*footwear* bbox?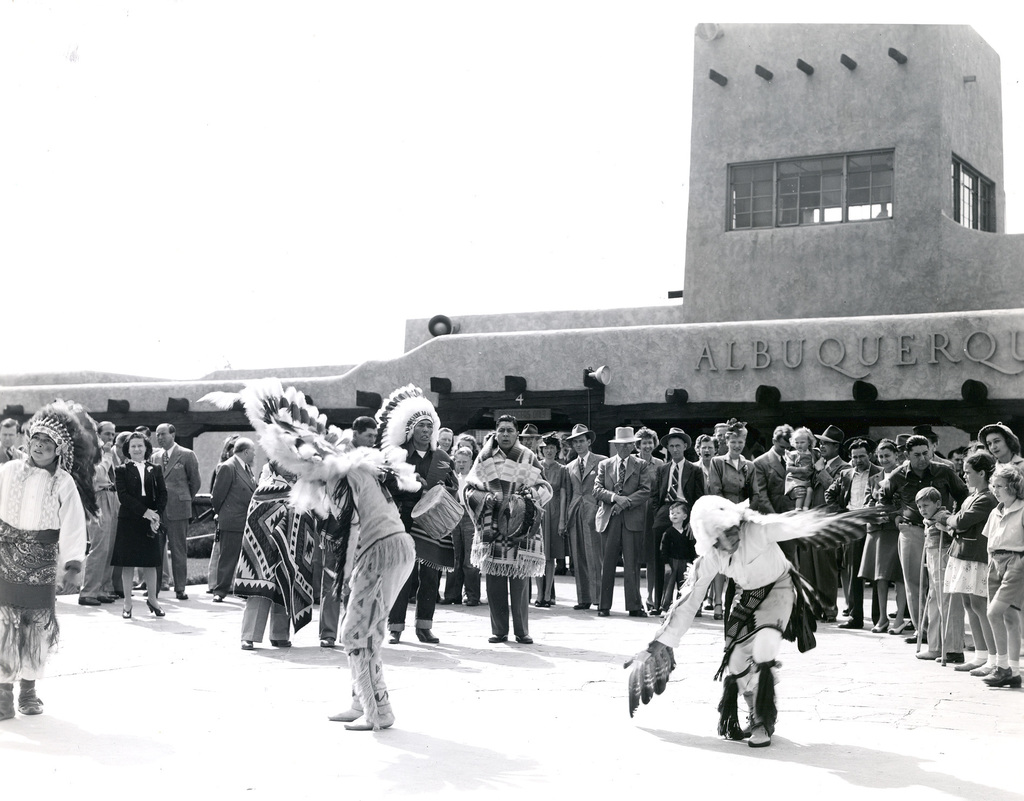
[710, 601, 727, 623]
